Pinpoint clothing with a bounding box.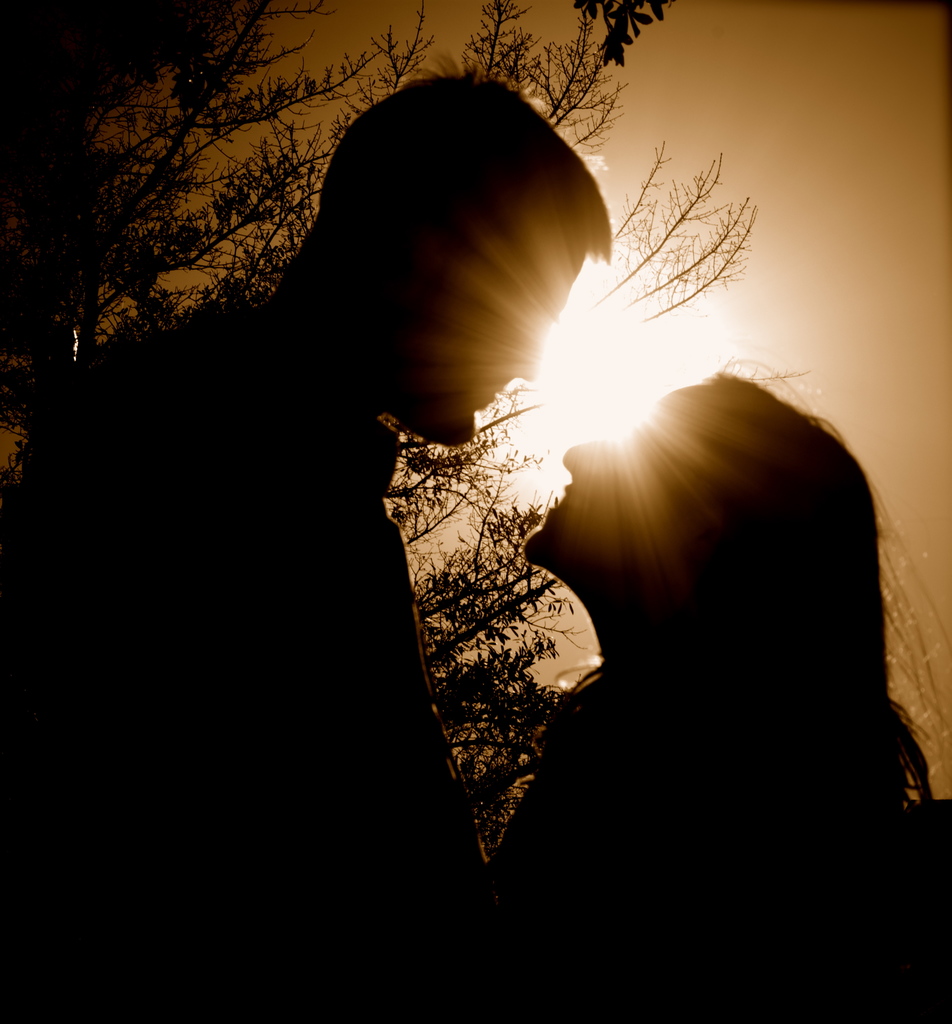
(487,642,951,1023).
